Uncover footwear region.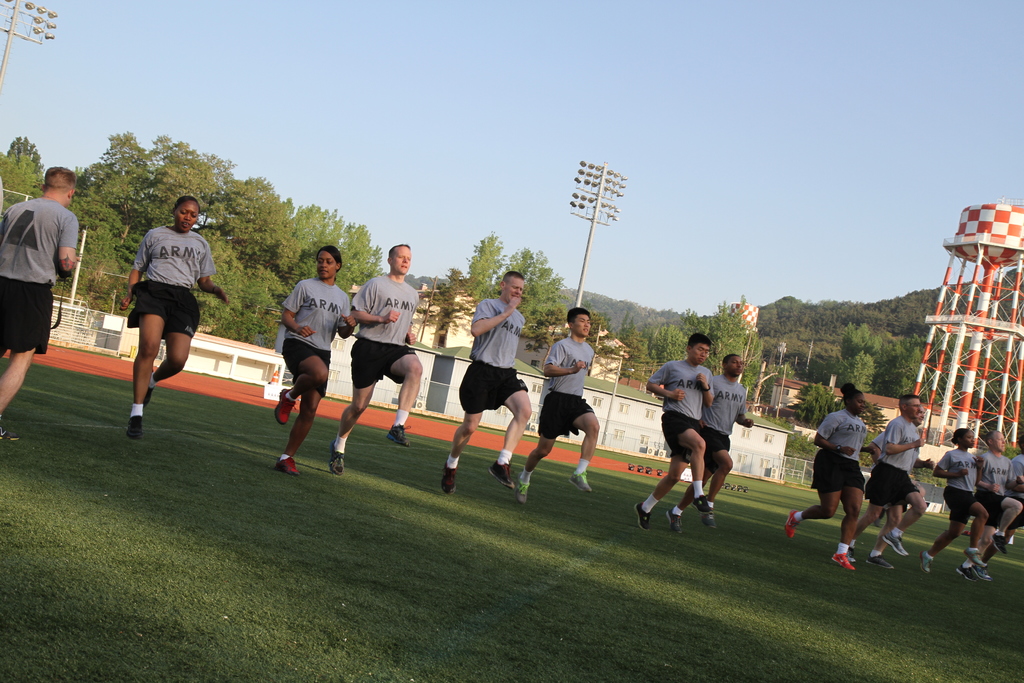
Uncovered: Rect(335, 449, 352, 473).
